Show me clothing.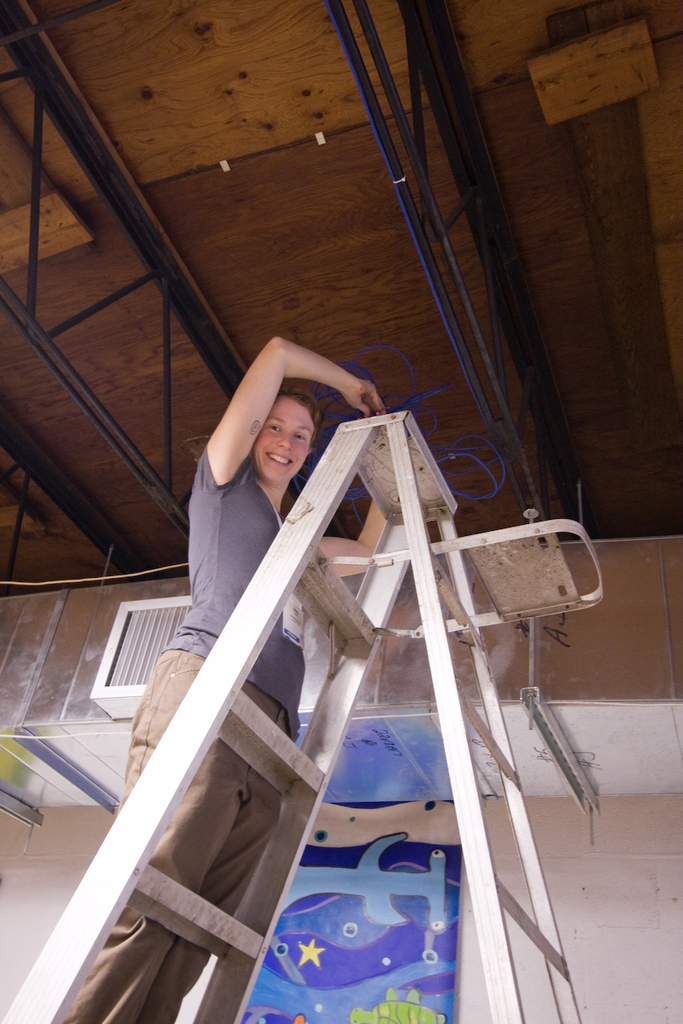
clothing is here: BBox(59, 444, 302, 1023).
